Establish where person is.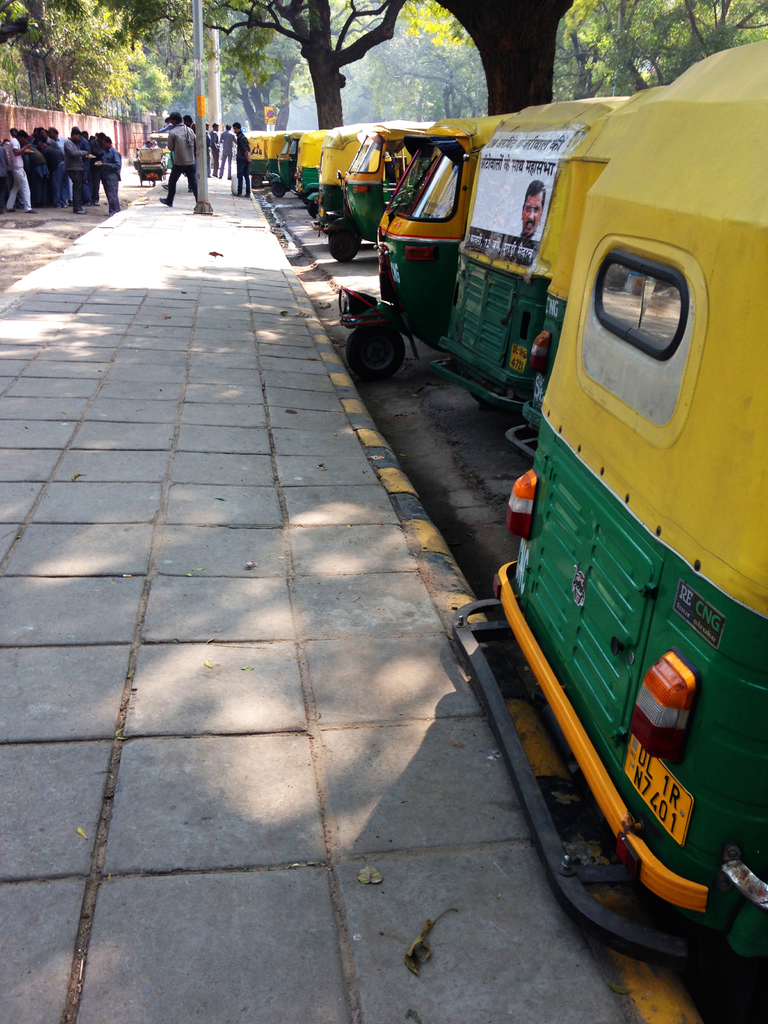
Established at crop(157, 111, 195, 207).
